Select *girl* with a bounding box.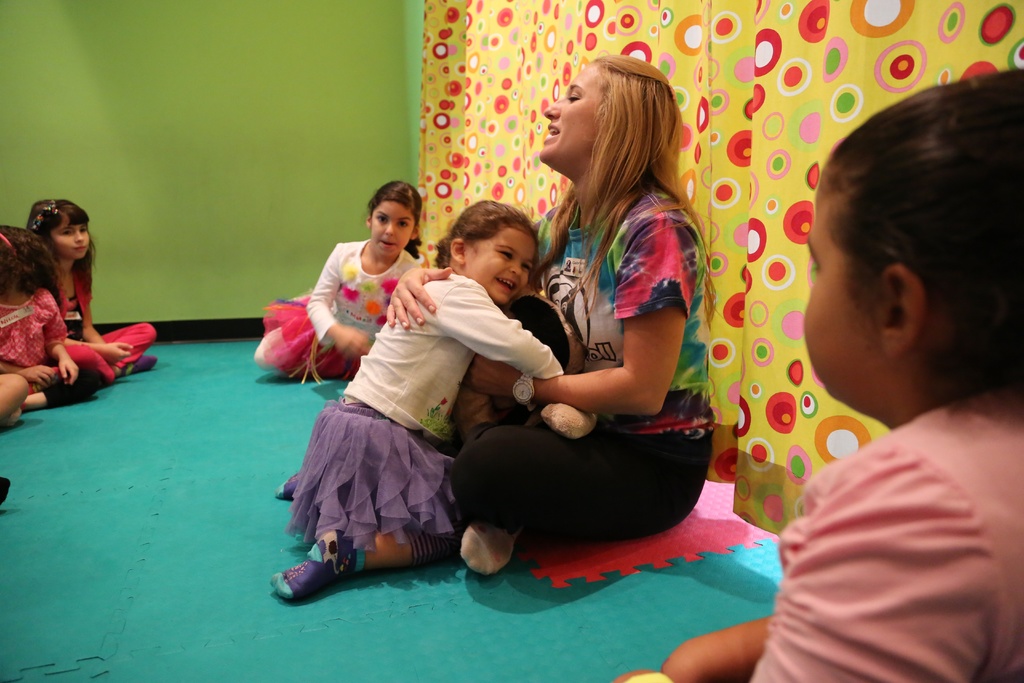
select_region(460, 58, 712, 574).
